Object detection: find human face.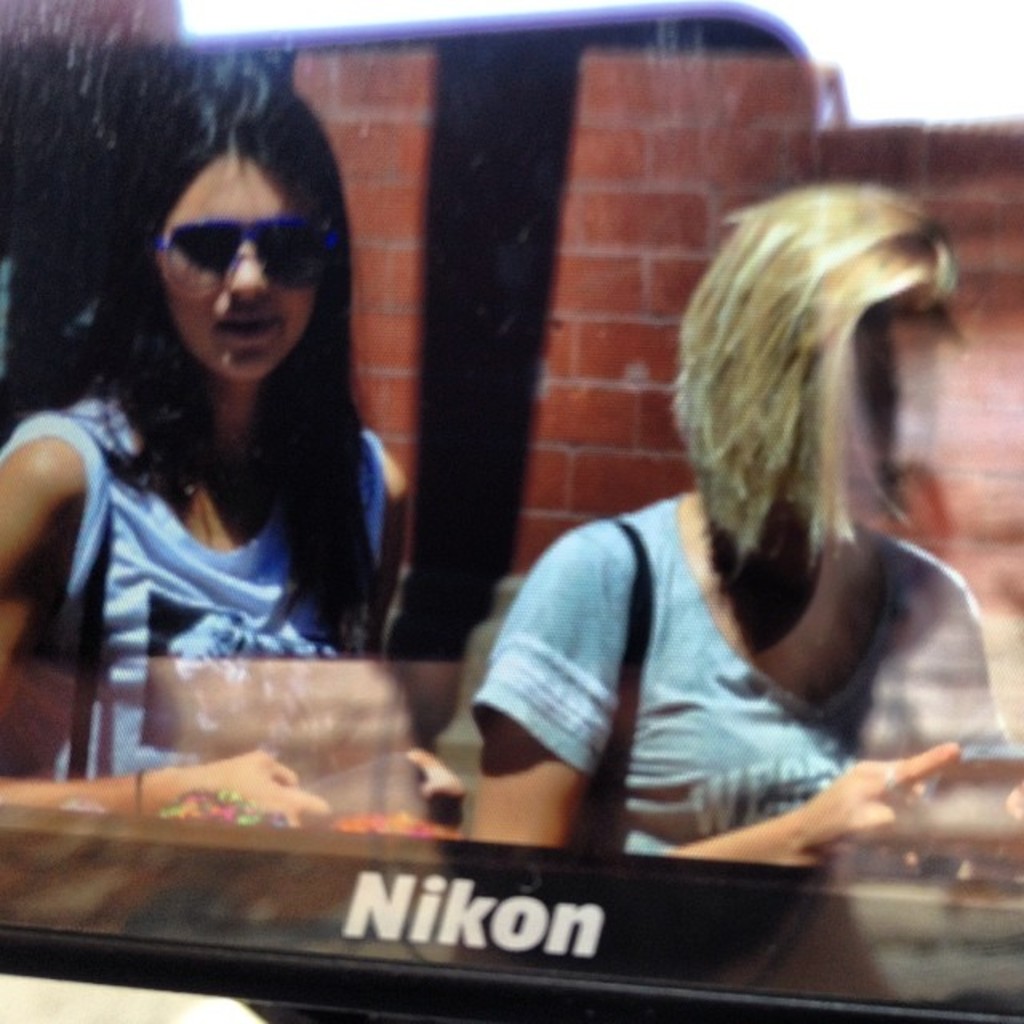
detection(152, 150, 317, 378).
